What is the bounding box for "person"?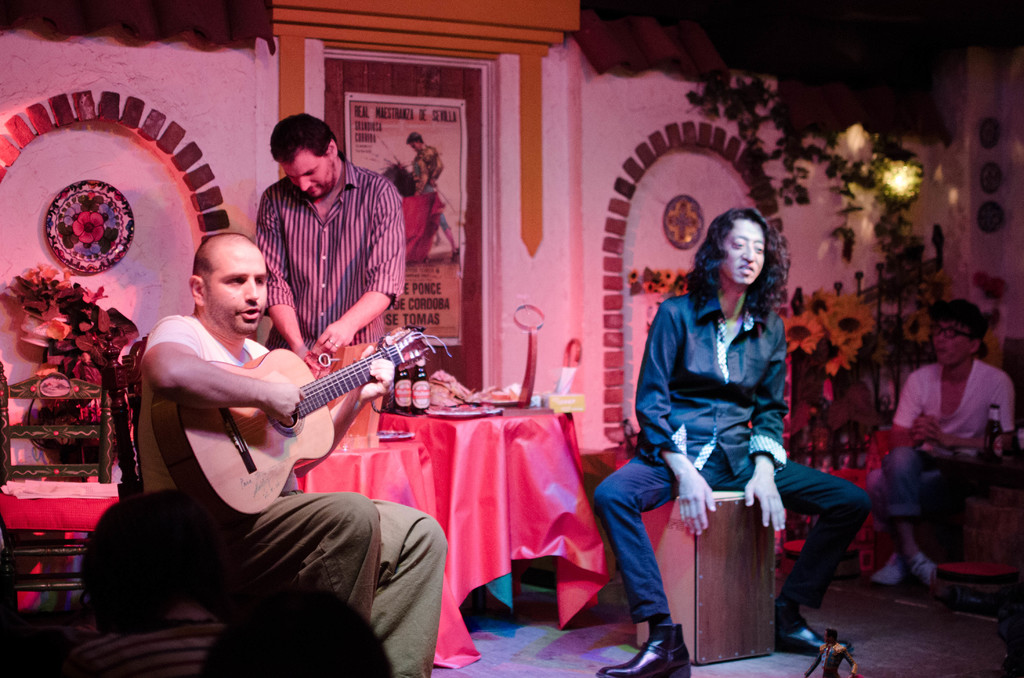
bbox(142, 189, 438, 642).
